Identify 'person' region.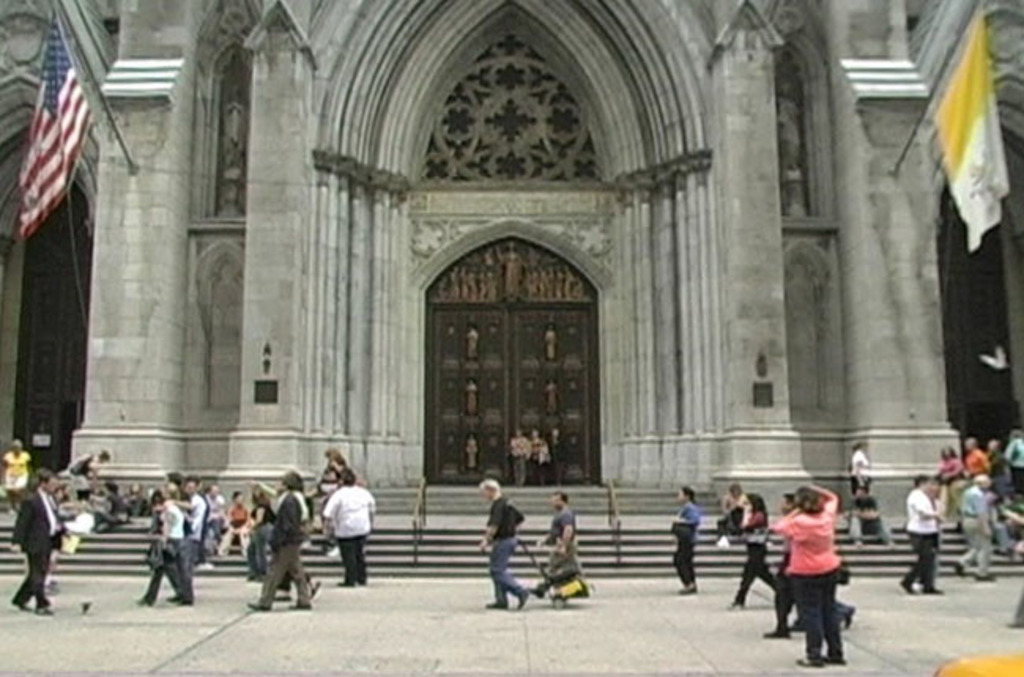
Region: select_region(528, 491, 575, 595).
